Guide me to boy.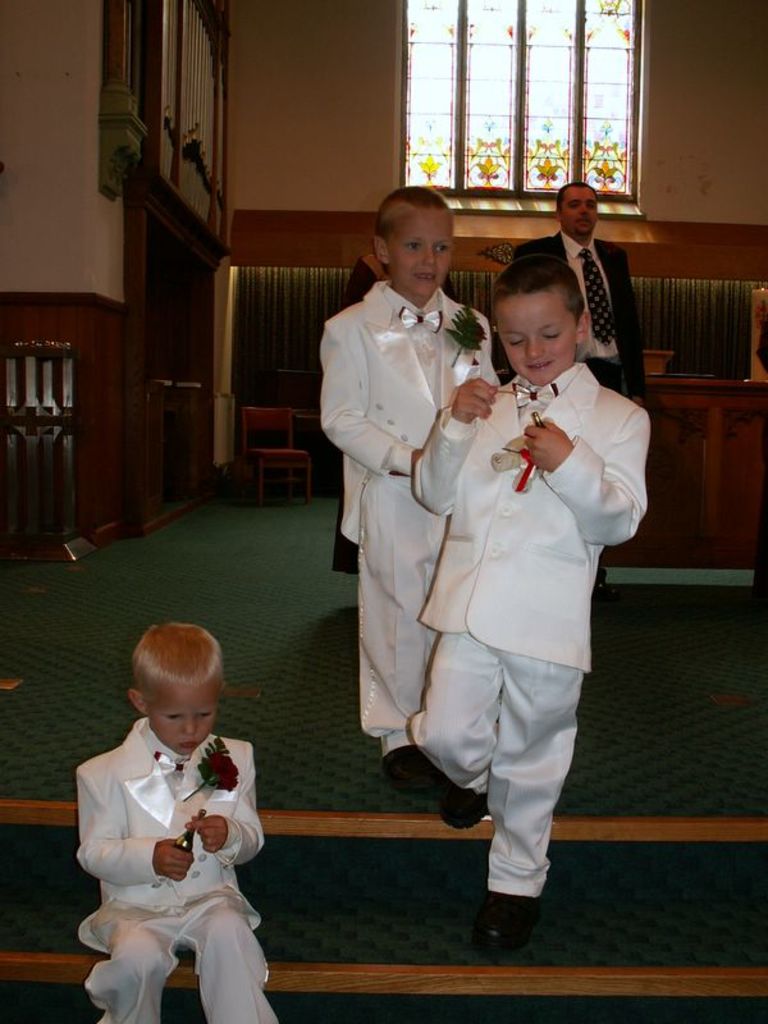
Guidance: bbox=(311, 178, 503, 783).
